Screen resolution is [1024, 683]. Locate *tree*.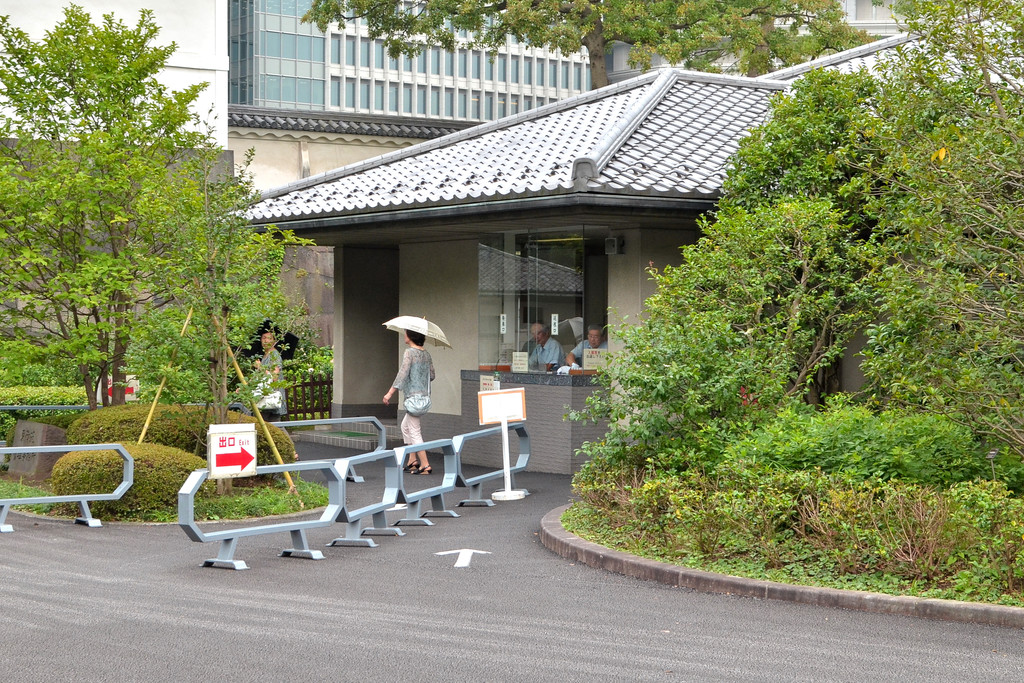
BBox(11, 23, 254, 439).
